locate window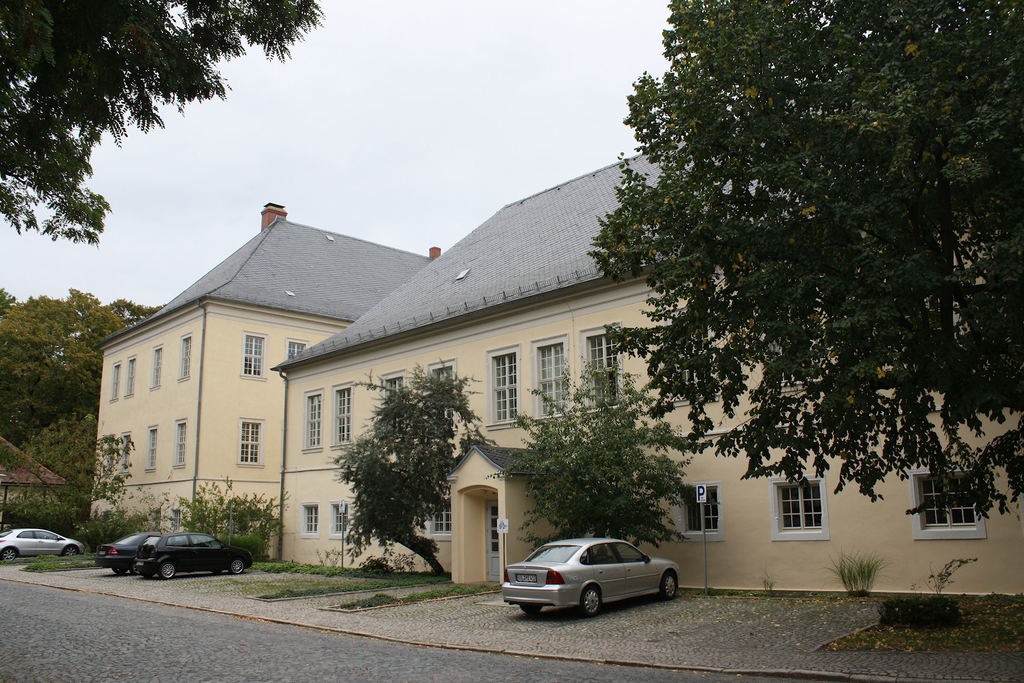
select_region(301, 388, 323, 451)
